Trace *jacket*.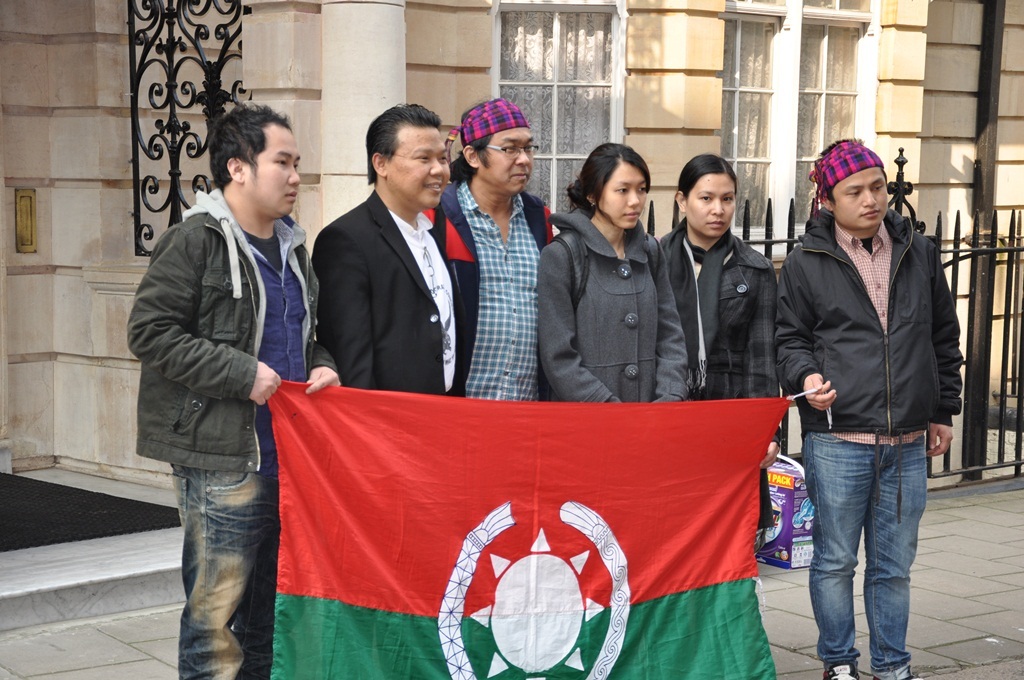
Traced to {"left": 537, "top": 205, "right": 694, "bottom": 411}.
